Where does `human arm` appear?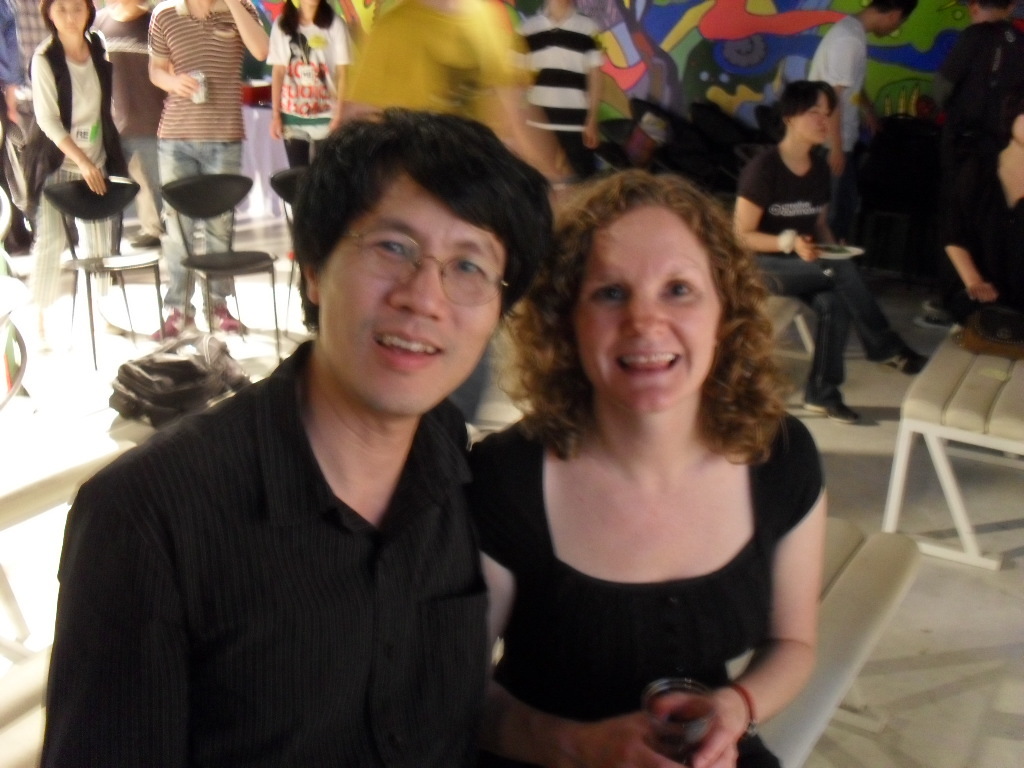
Appears at l=854, t=67, r=882, b=130.
